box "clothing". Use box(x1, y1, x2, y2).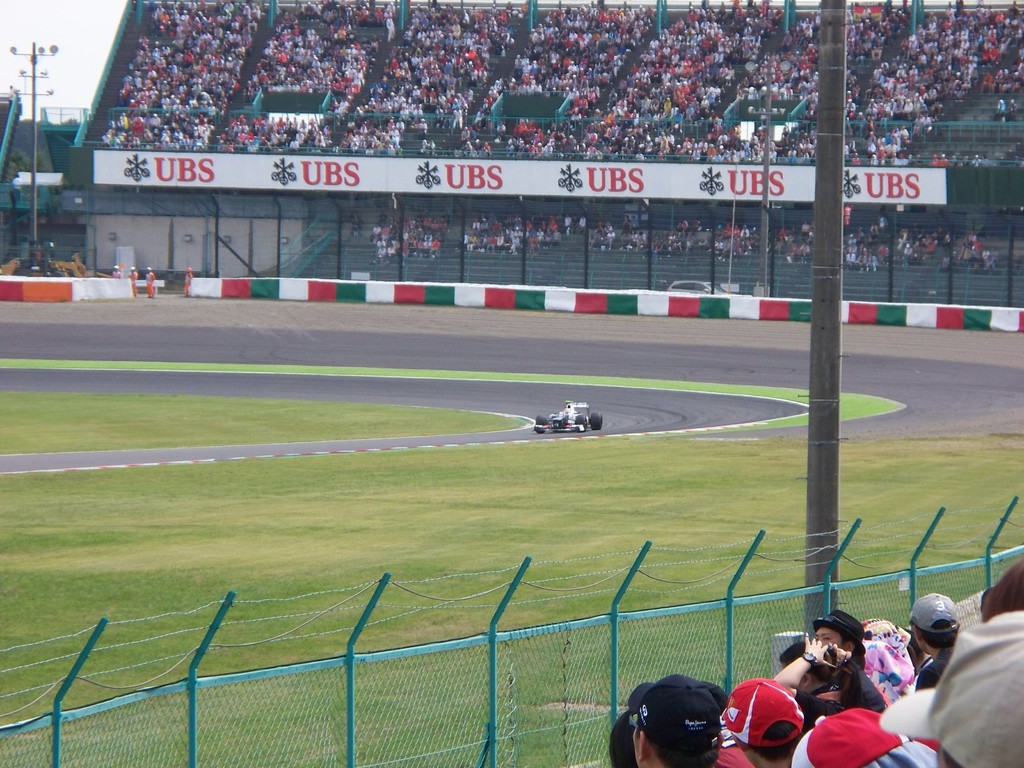
box(912, 651, 957, 691).
